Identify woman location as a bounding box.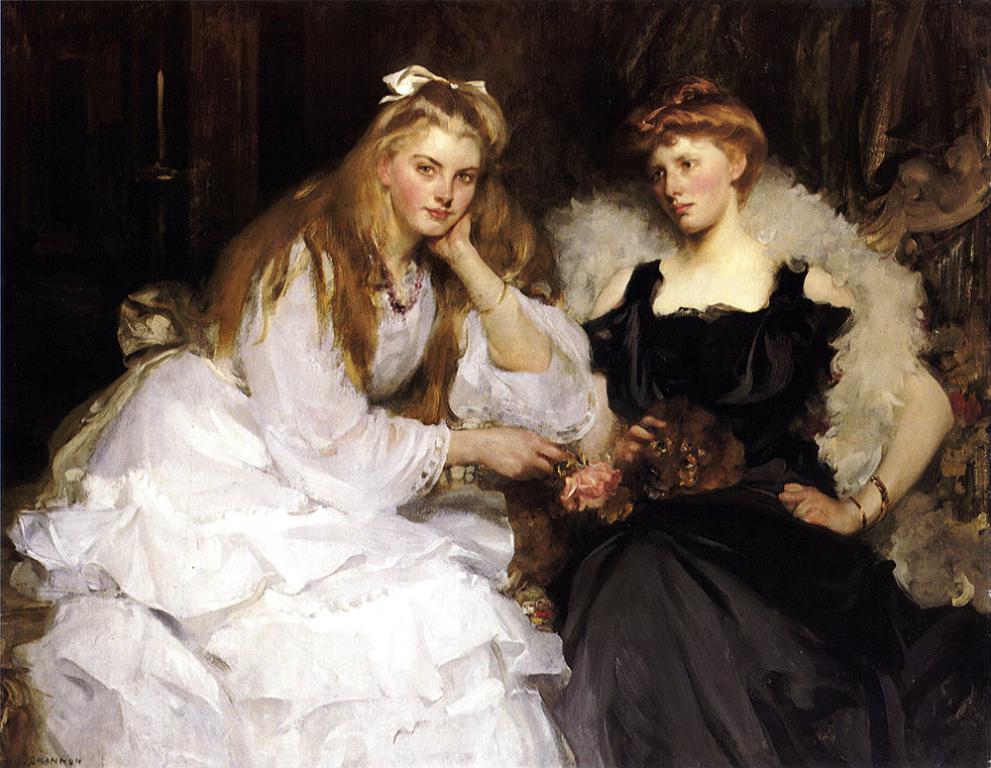
<box>543,68,919,727</box>.
